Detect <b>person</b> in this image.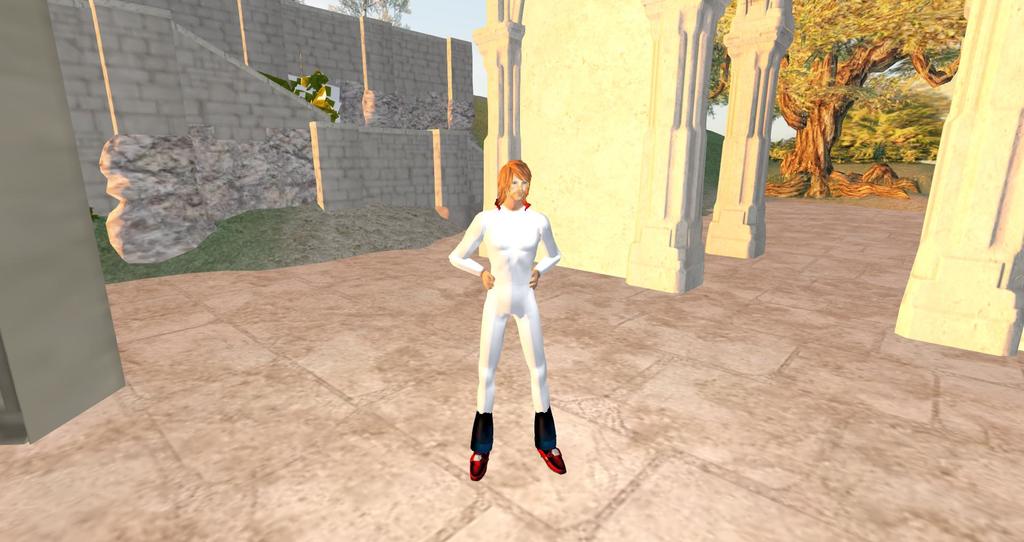
Detection: [left=452, top=161, right=568, bottom=479].
